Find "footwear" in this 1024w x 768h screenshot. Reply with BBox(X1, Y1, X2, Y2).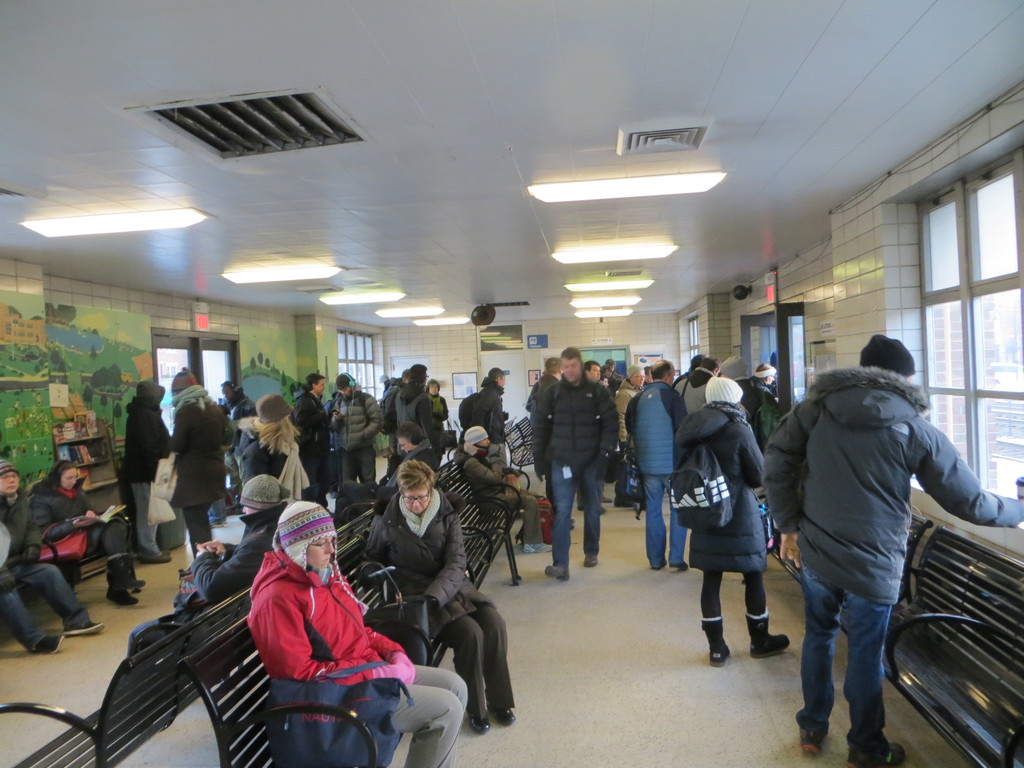
BBox(700, 614, 732, 671).
